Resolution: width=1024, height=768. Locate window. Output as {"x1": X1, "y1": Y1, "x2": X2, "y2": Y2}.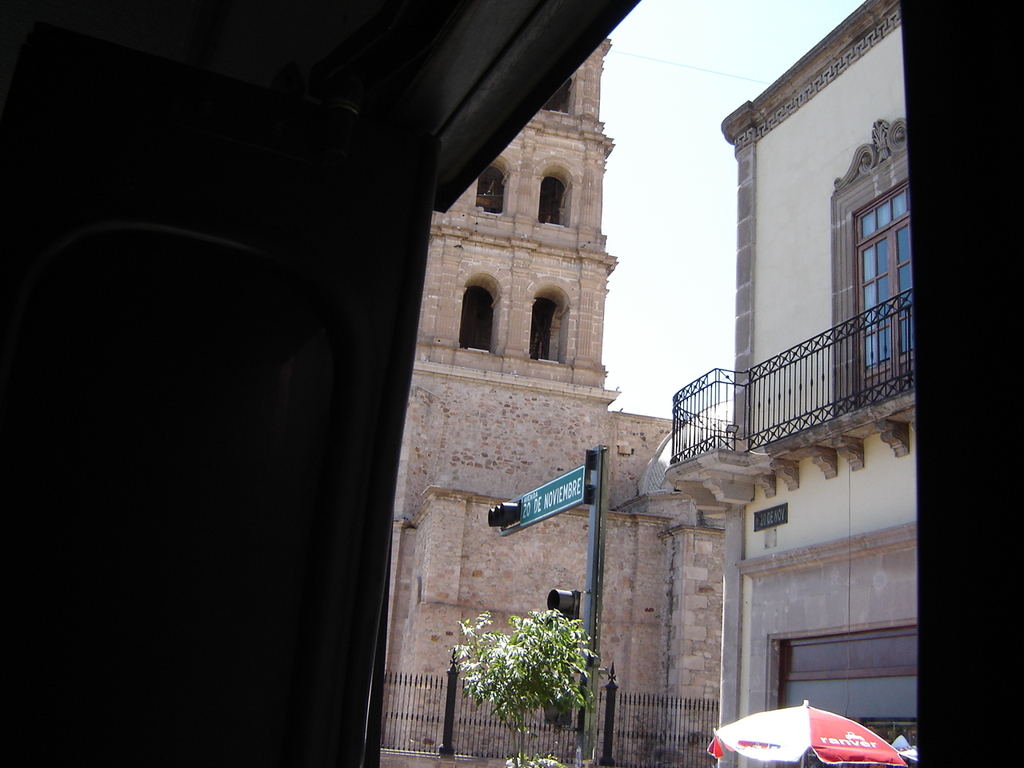
{"x1": 850, "y1": 175, "x2": 909, "y2": 242}.
